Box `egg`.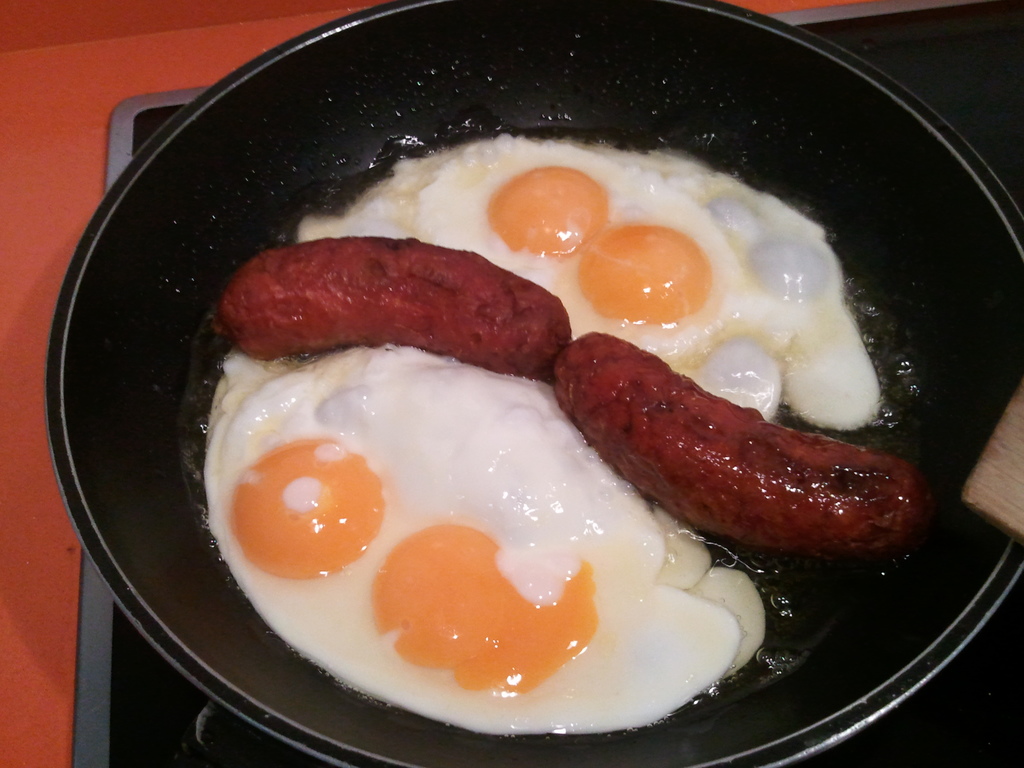
select_region(288, 141, 881, 422).
